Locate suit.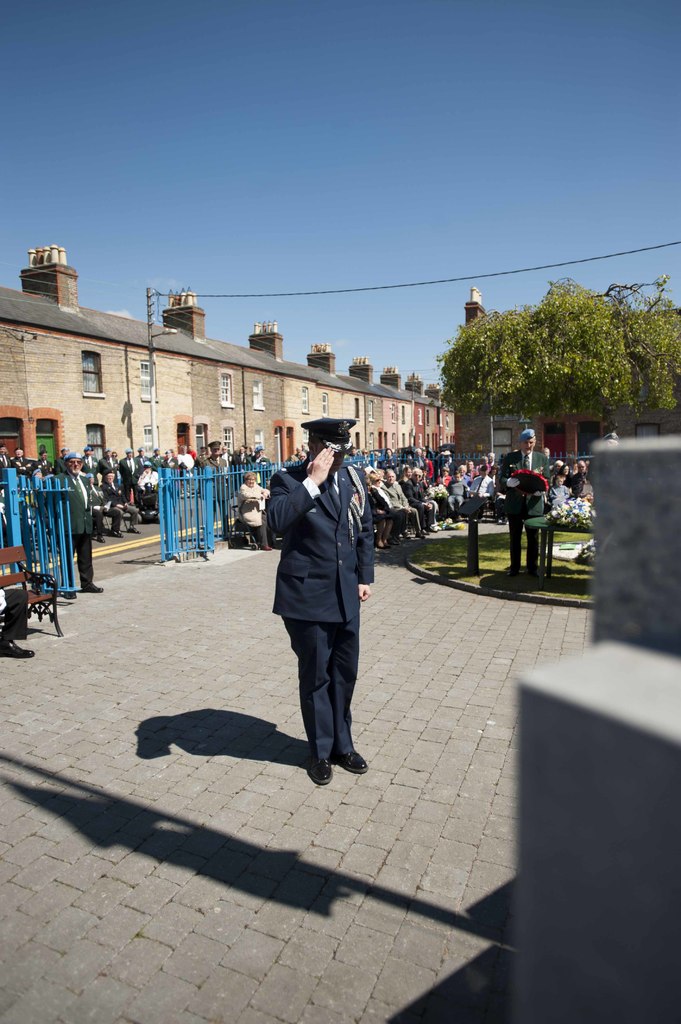
Bounding box: (x1=193, y1=456, x2=230, y2=528).
